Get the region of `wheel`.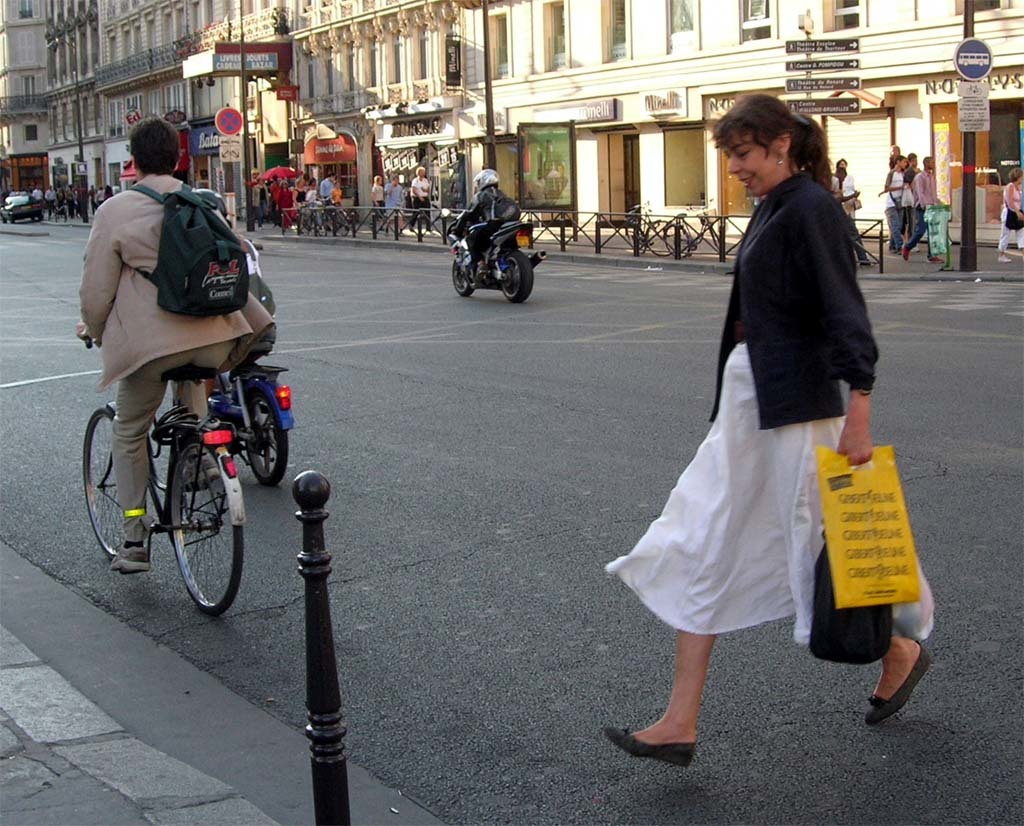
Rect(166, 441, 246, 610).
